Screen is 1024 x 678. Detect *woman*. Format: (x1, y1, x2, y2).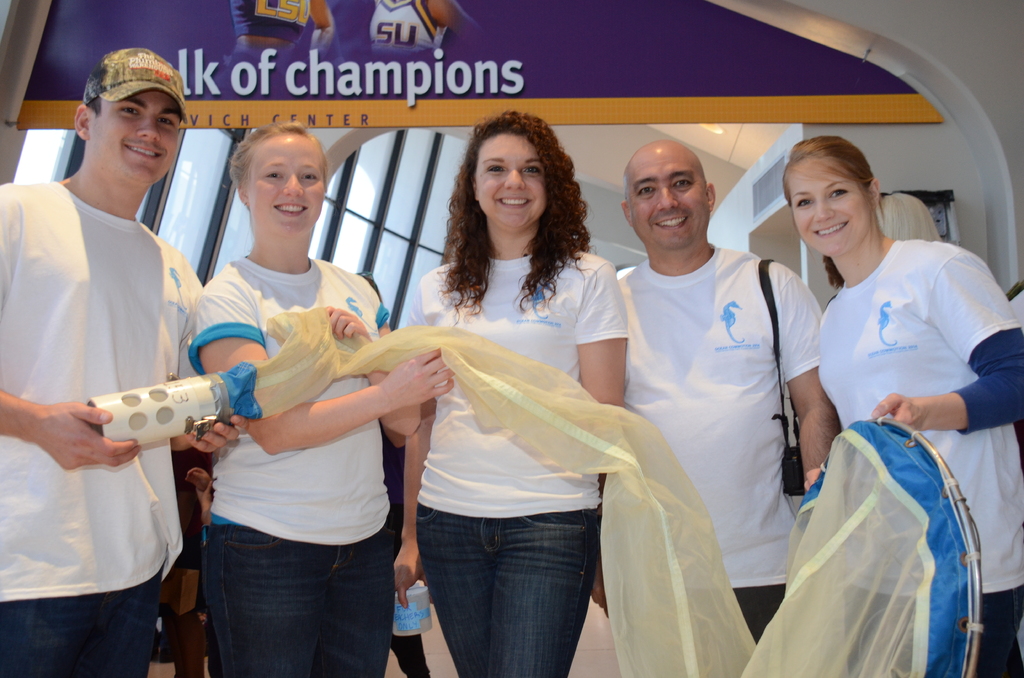
(186, 120, 459, 677).
